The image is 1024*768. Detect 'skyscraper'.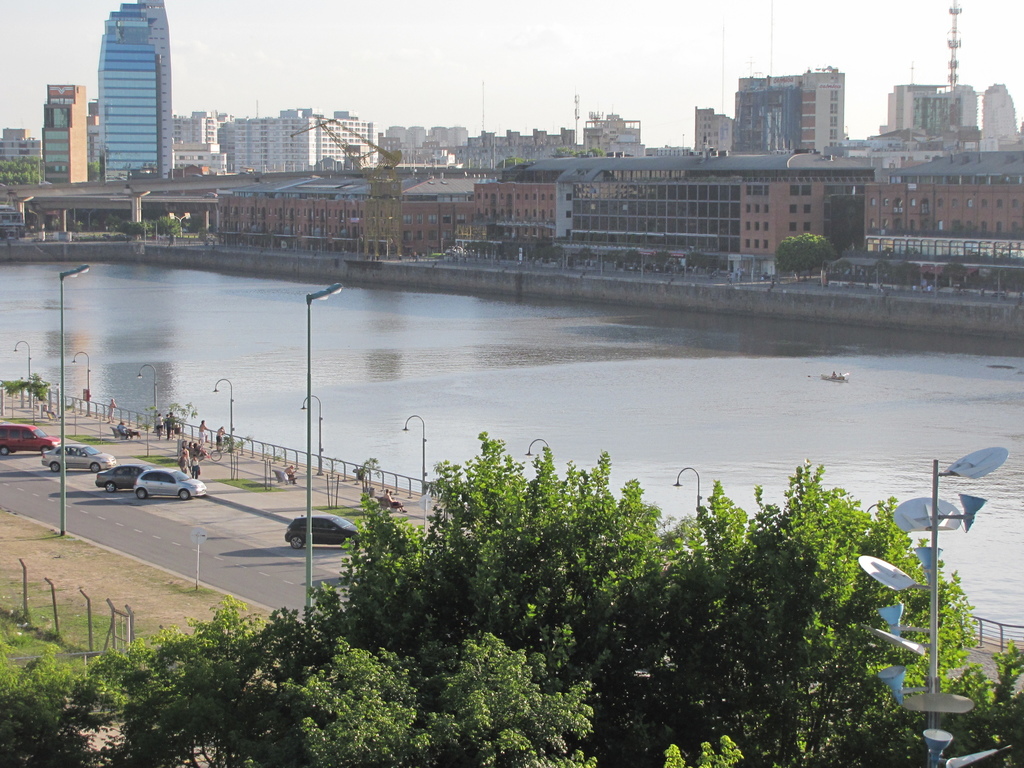
Detection: detection(736, 65, 845, 157).
